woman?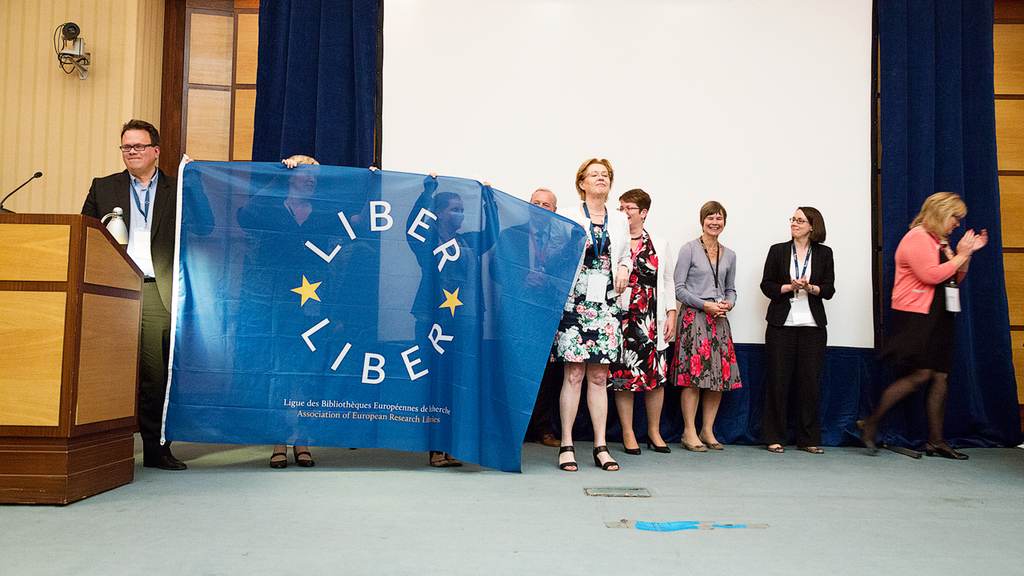
l=618, t=187, r=678, b=455
